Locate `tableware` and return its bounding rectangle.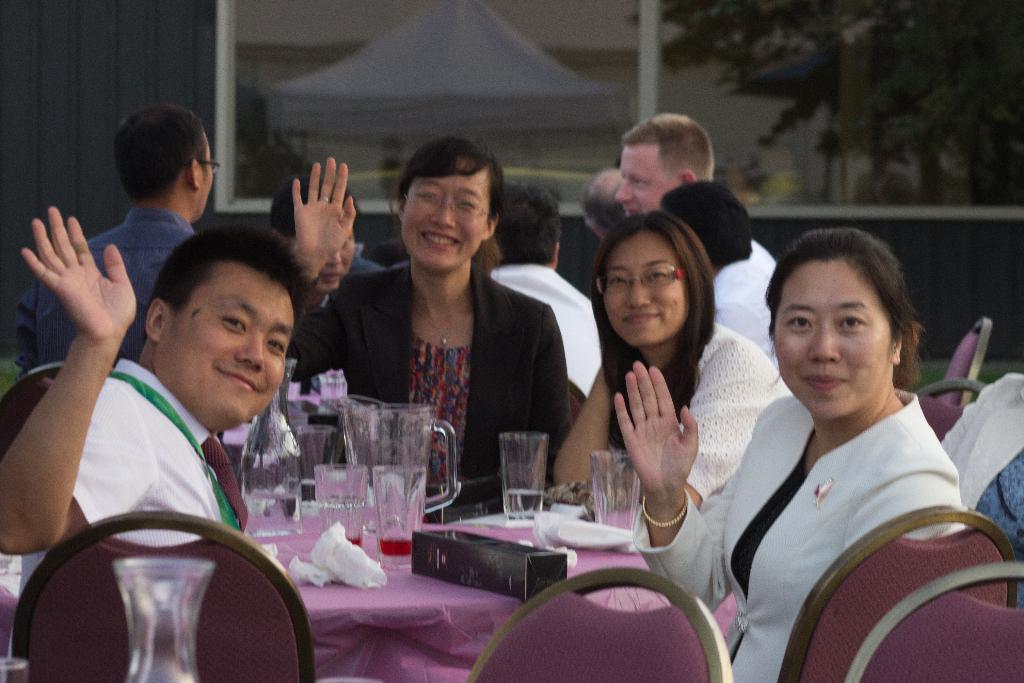
<bbox>317, 461, 372, 547</bbox>.
